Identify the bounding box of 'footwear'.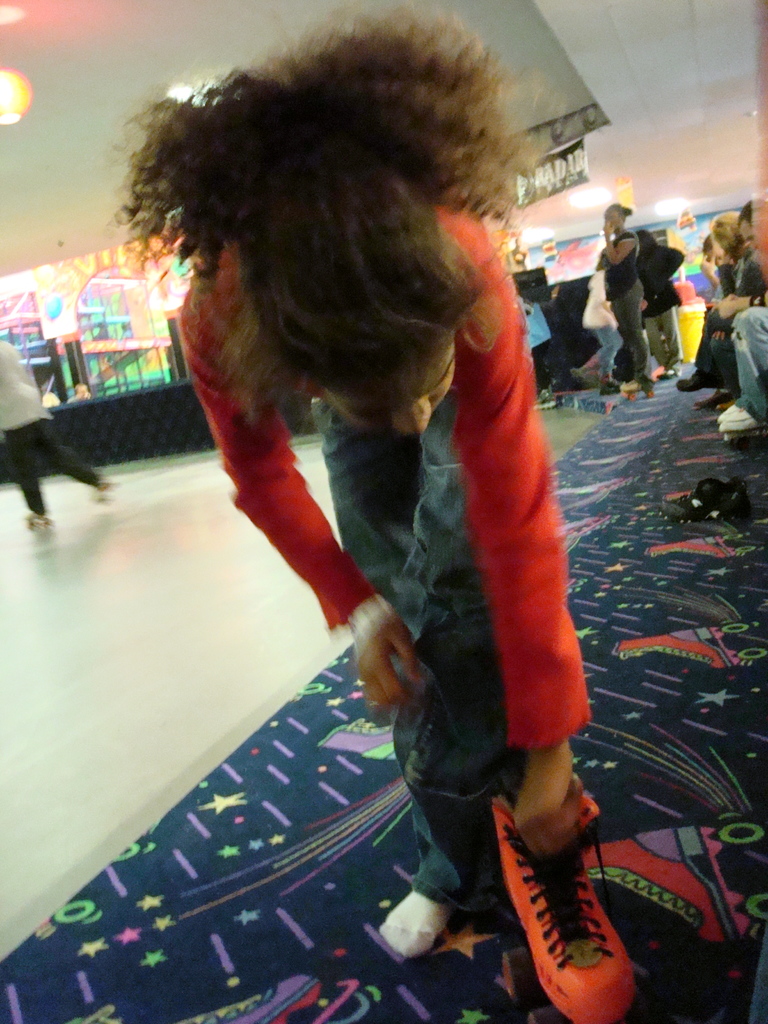
[734,408,755,431].
